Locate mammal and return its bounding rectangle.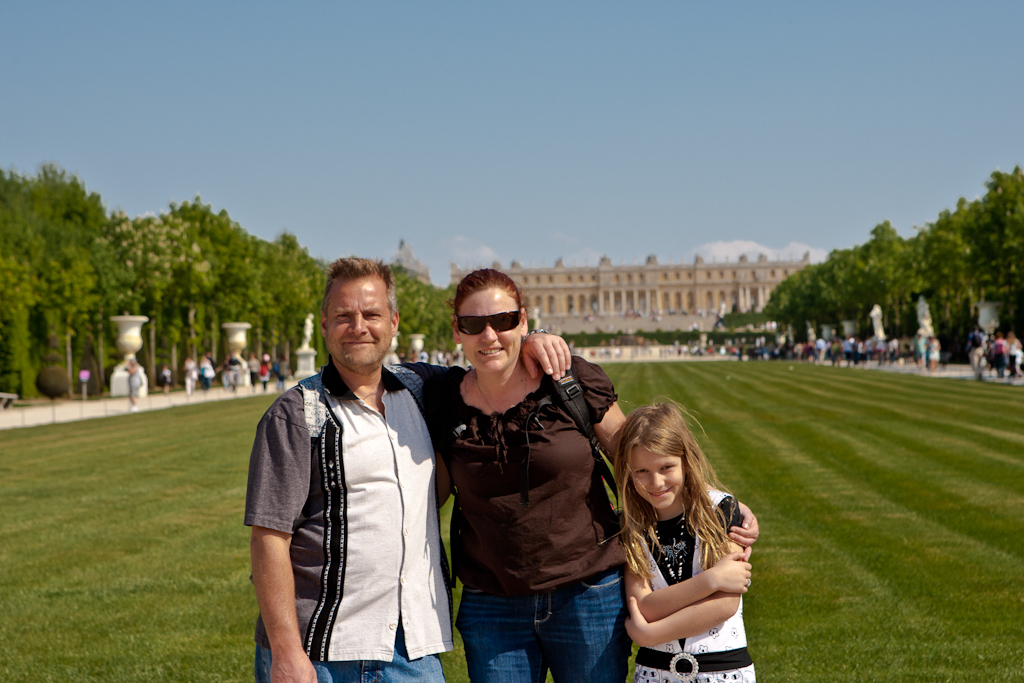
crop(119, 361, 147, 411).
